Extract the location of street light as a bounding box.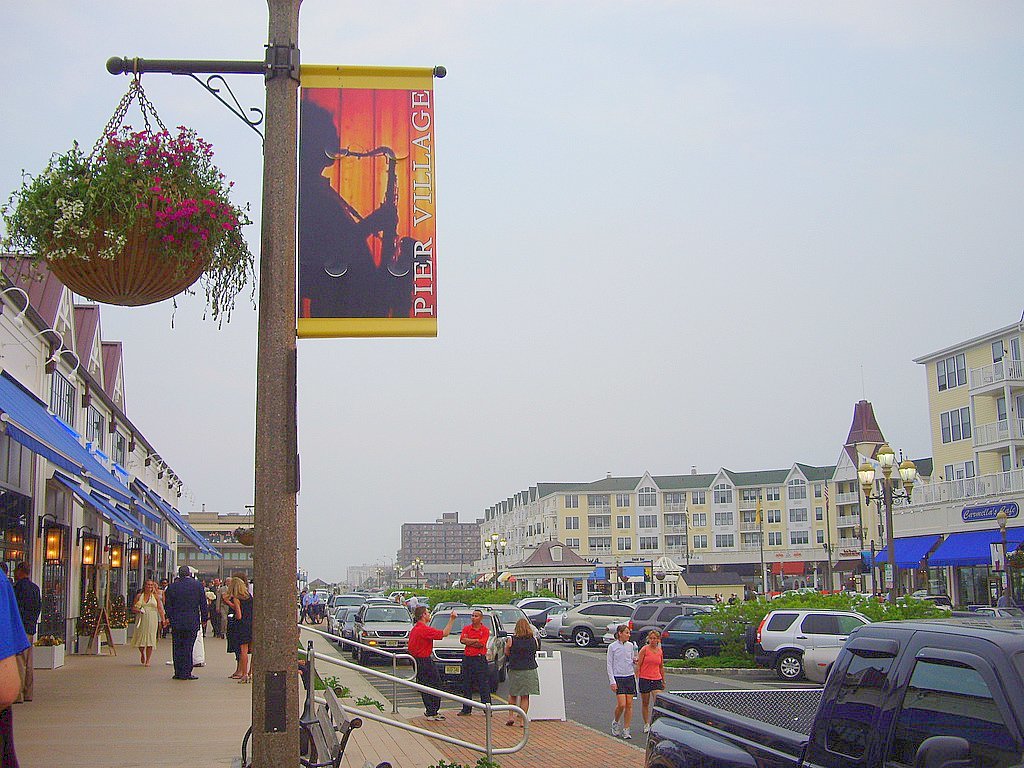
379, 563, 385, 590.
